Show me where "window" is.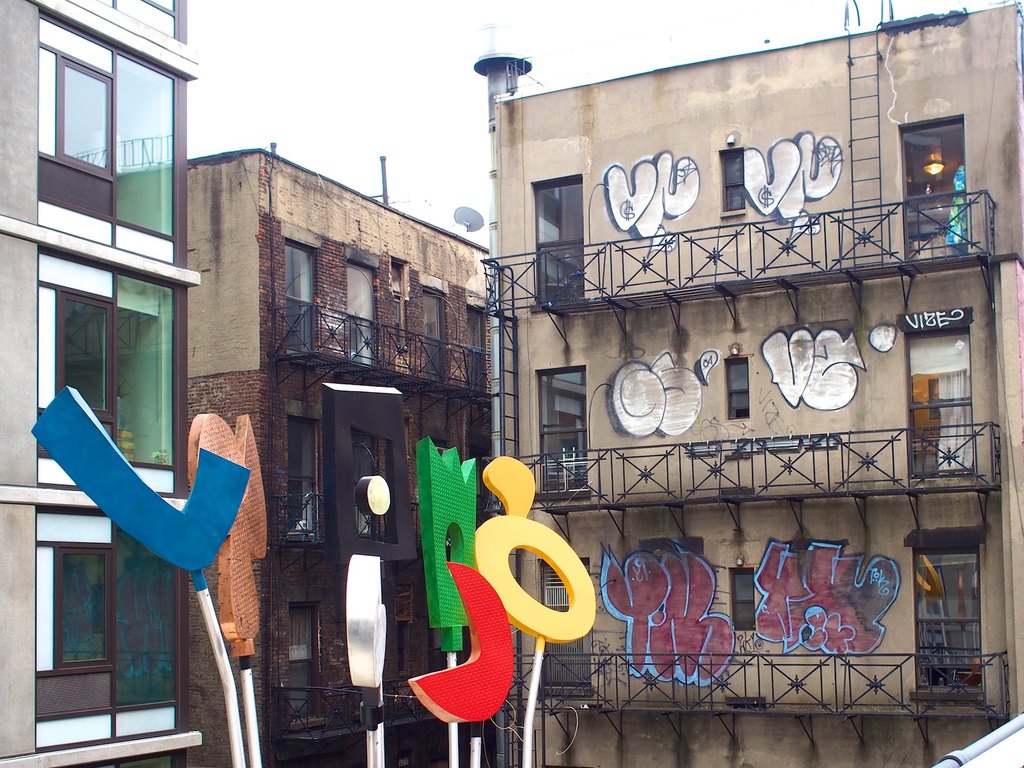
"window" is at <region>110, 51, 182, 265</region>.
